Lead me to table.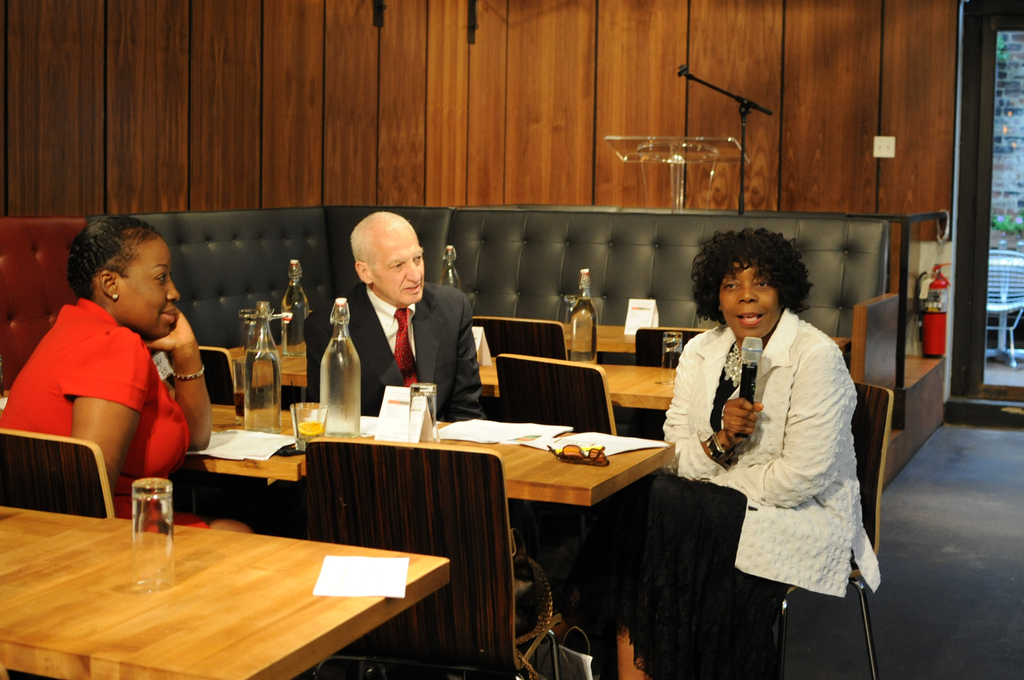
Lead to left=472, top=304, right=710, bottom=368.
